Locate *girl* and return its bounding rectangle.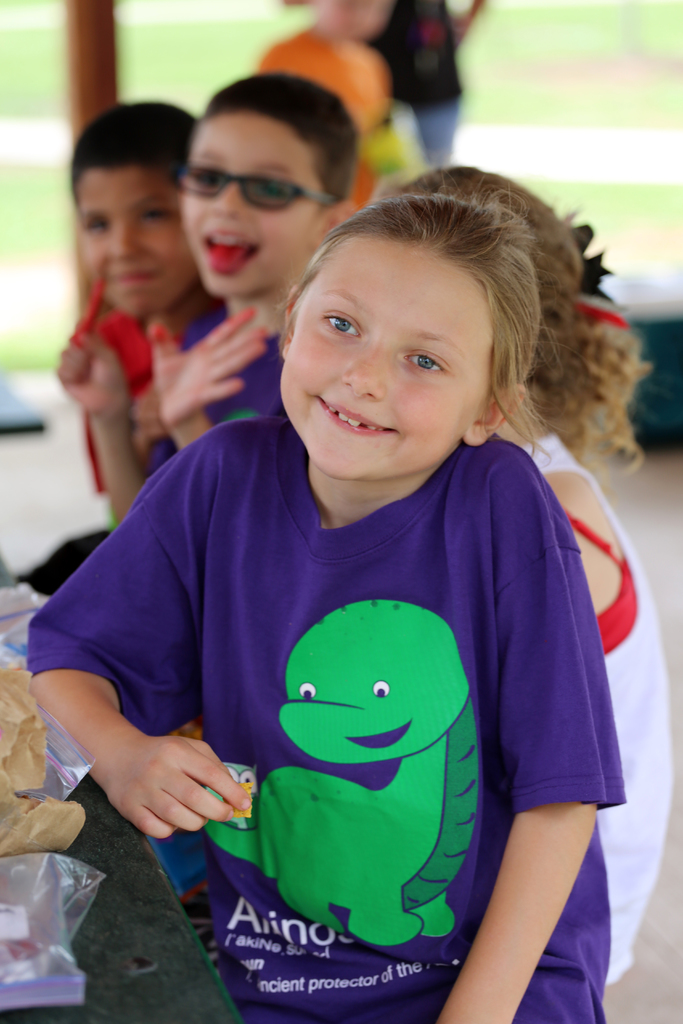
bbox=(349, 163, 676, 984).
